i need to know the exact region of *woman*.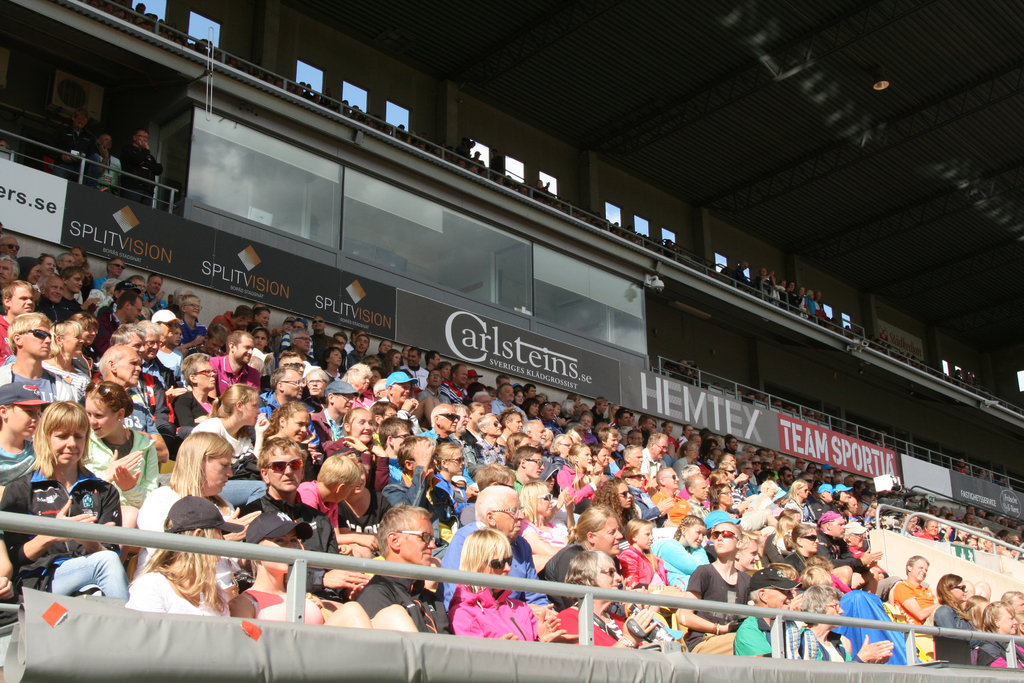
Region: Rect(781, 479, 813, 528).
